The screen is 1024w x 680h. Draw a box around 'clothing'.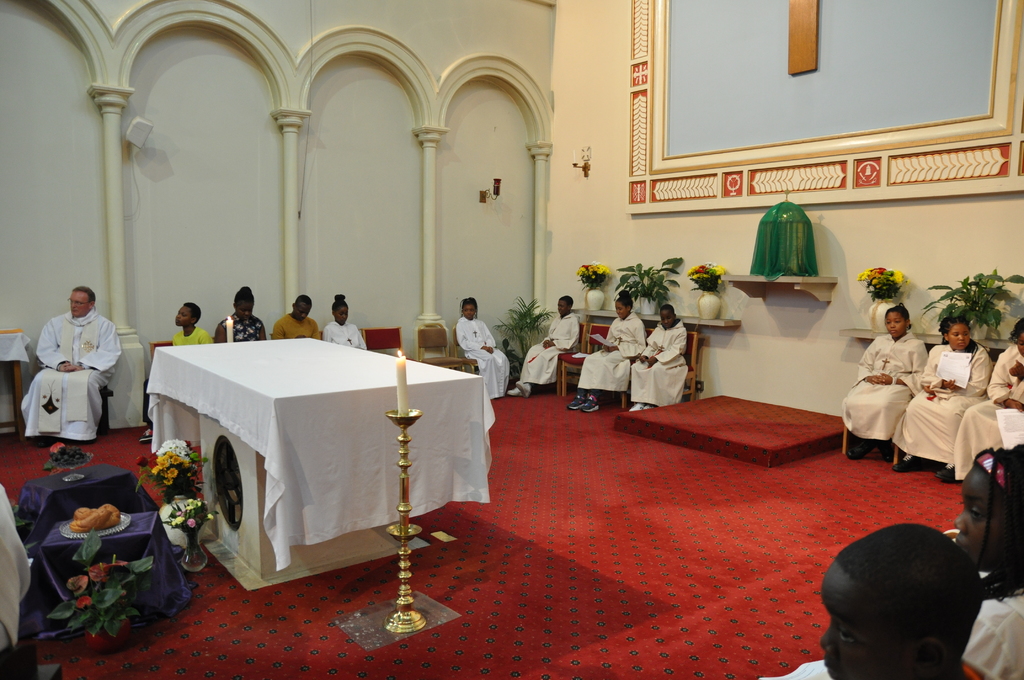
detection(955, 346, 1023, 485).
